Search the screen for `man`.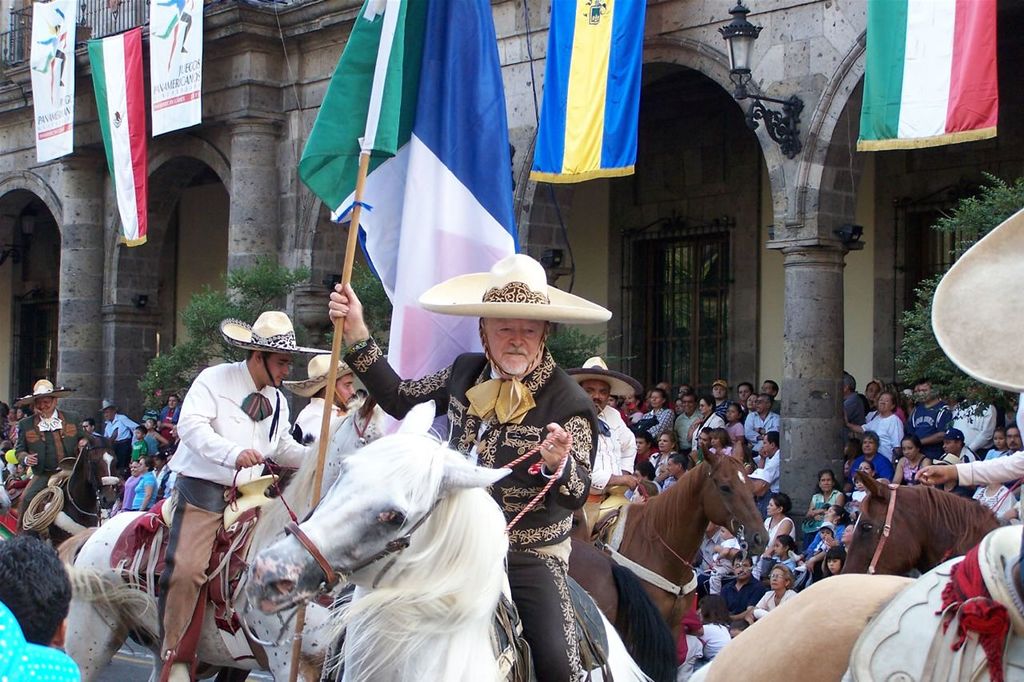
Found at x1=719, y1=549, x2=768, y2=630.
